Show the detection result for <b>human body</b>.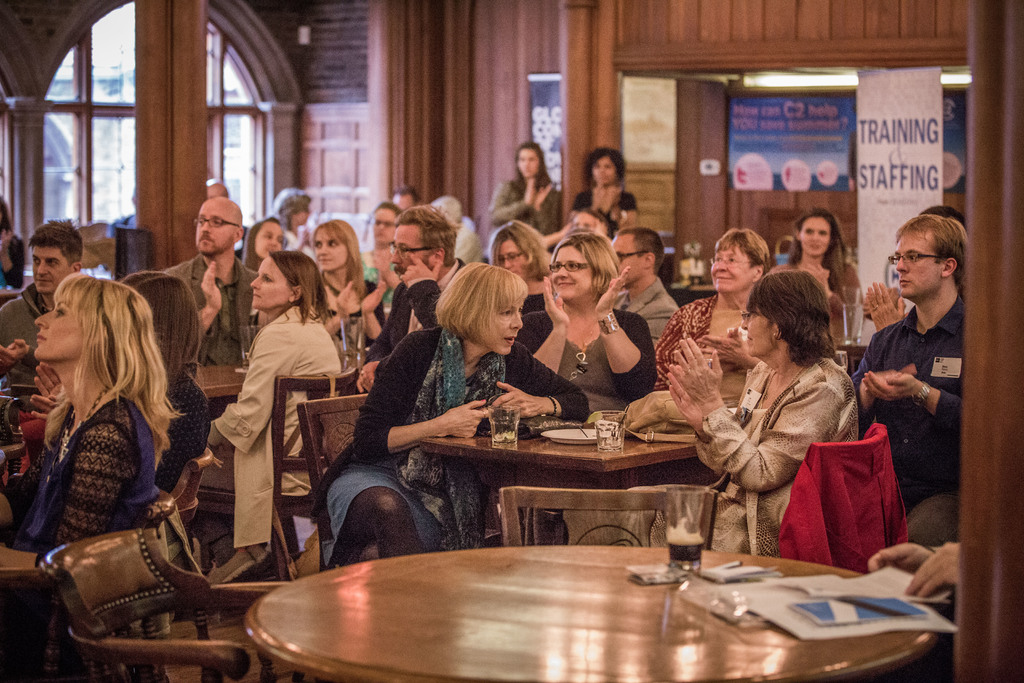
[568,144,641,252].
